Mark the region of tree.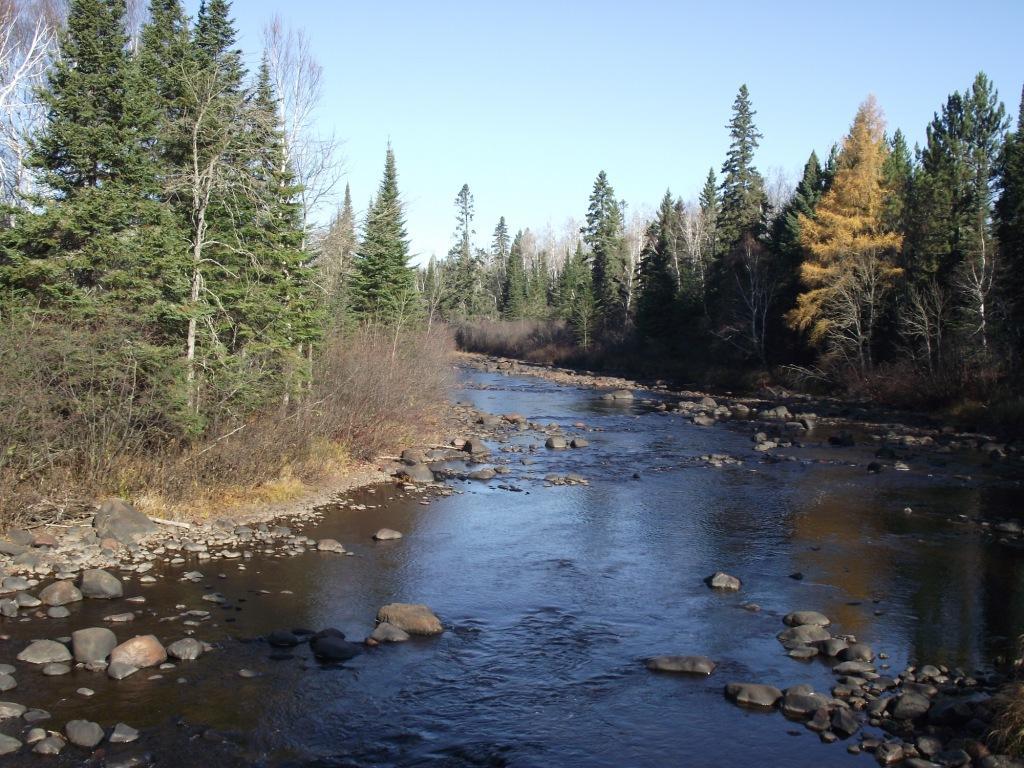
Region: locate(341, 138, 420, 358).
